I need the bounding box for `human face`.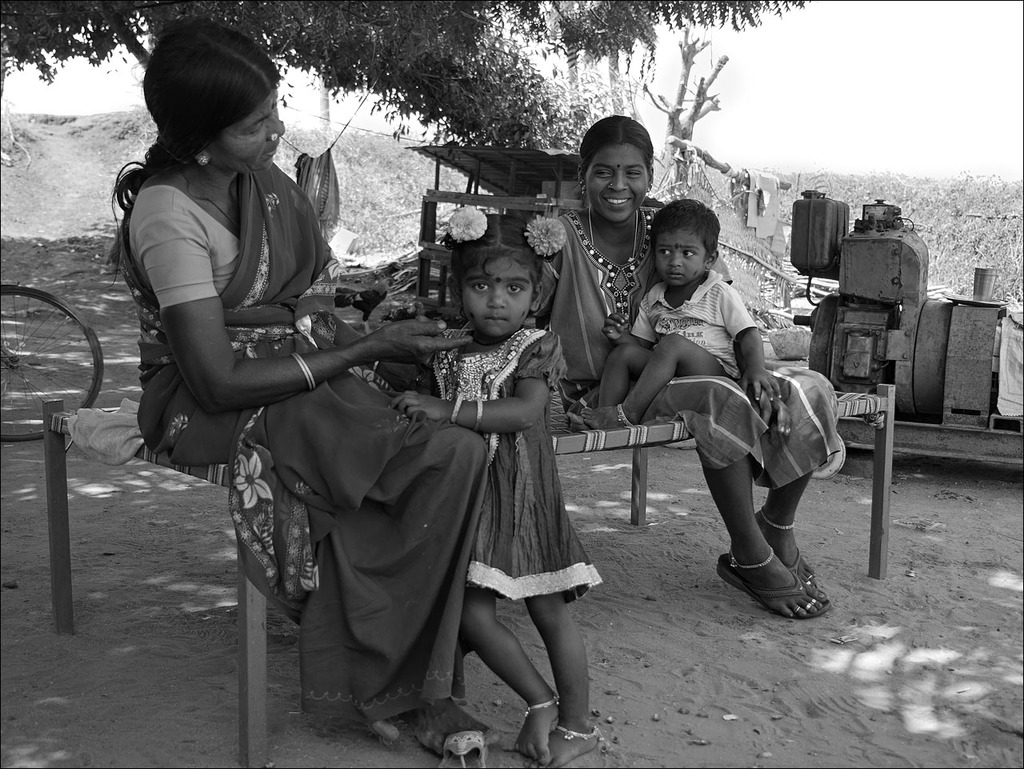
Here it is: x1=463, y1=250, x2=527, y2=334.
